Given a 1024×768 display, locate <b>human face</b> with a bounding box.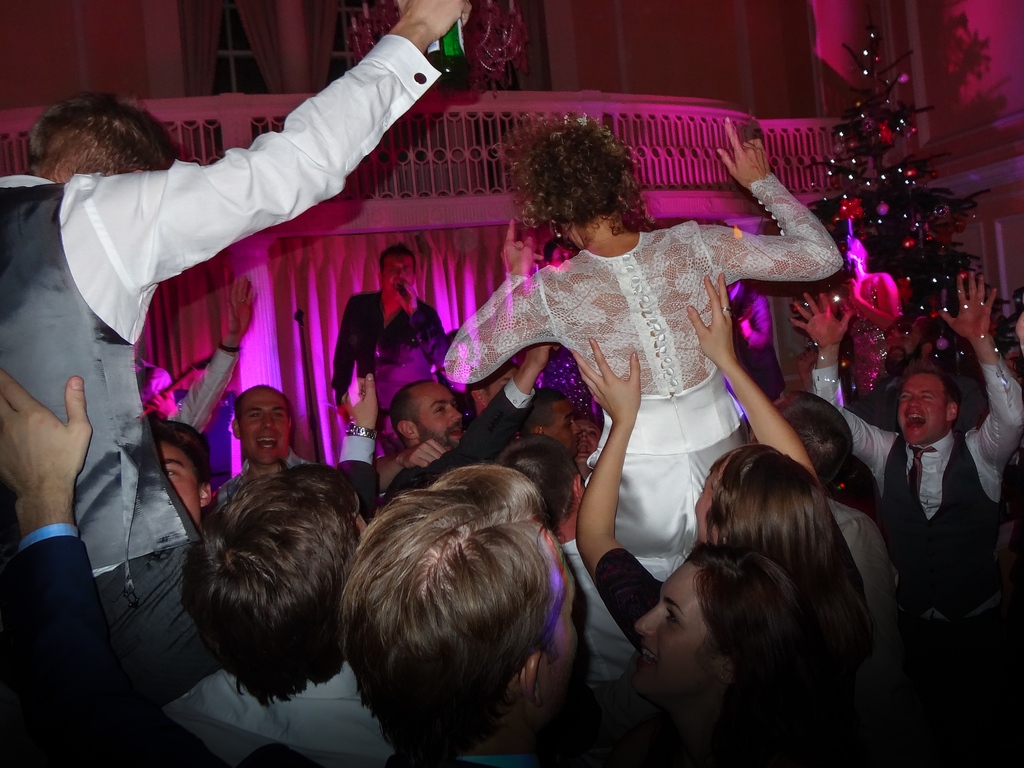
Located: box=[159, 442, 195, 518].
